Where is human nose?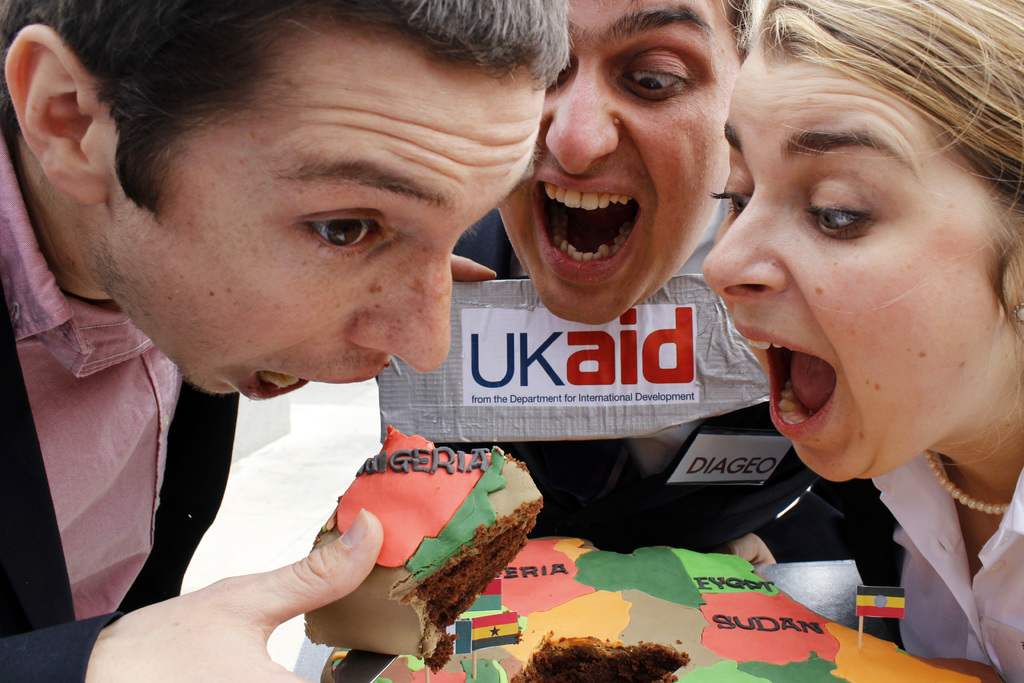
bbox(696, 186, 785, 300).
